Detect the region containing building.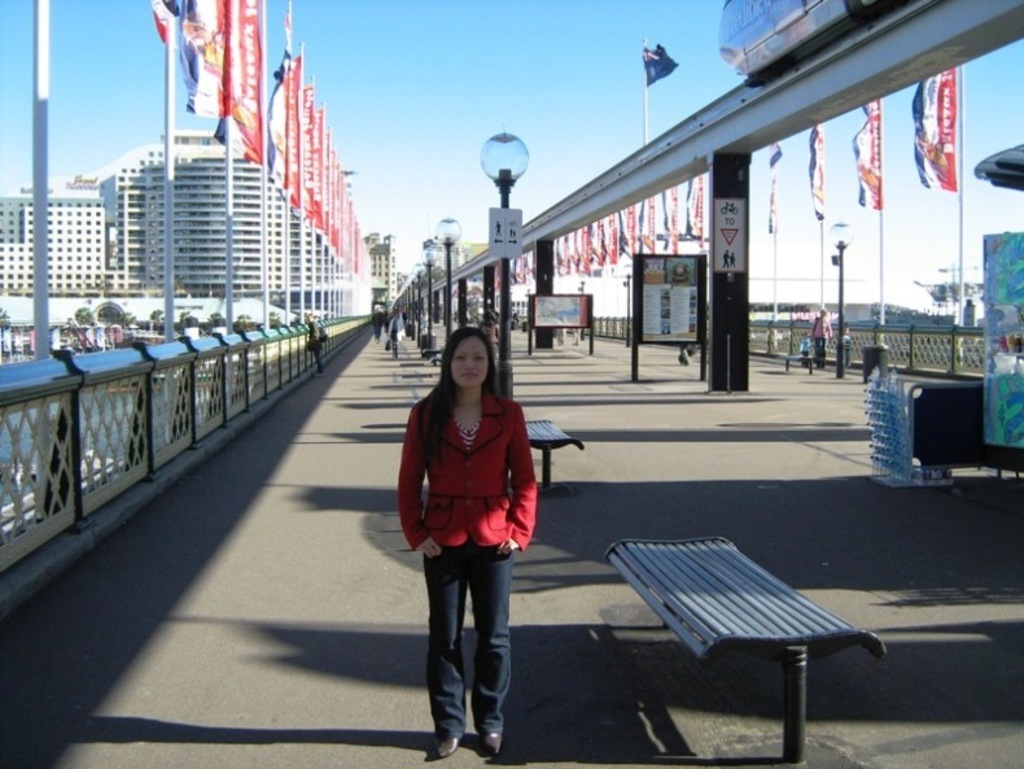
box=[360, 228, 398, 315].
